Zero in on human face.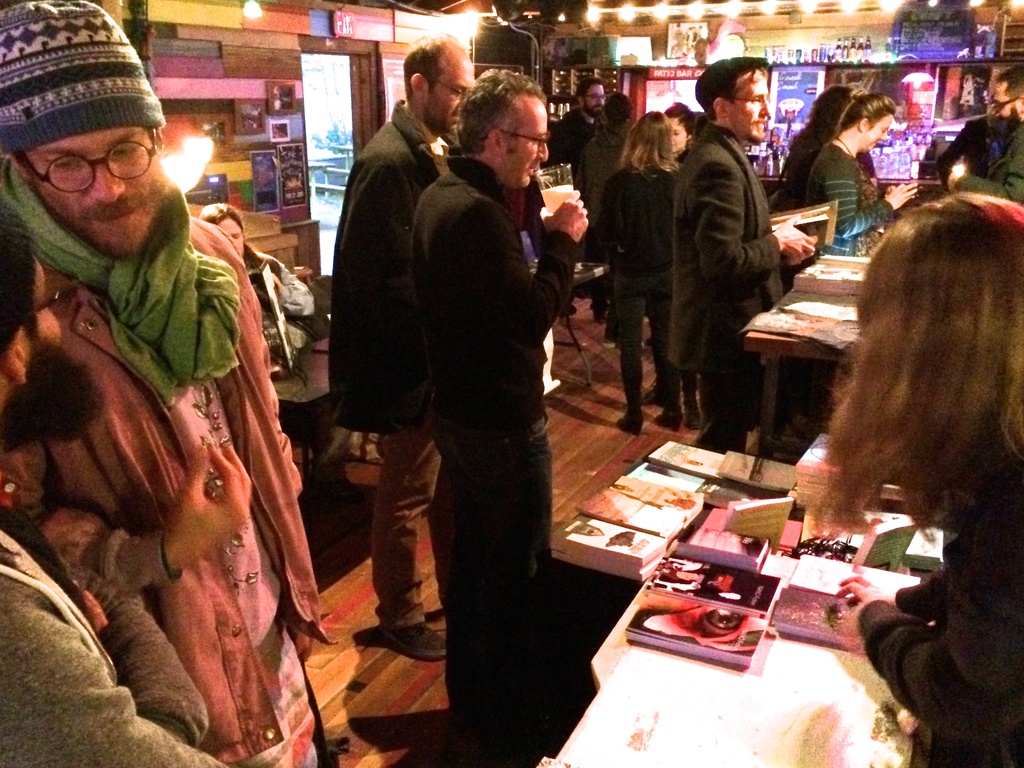
Zeroed in: (left=989, top=77, right=1010, bottom=121).
